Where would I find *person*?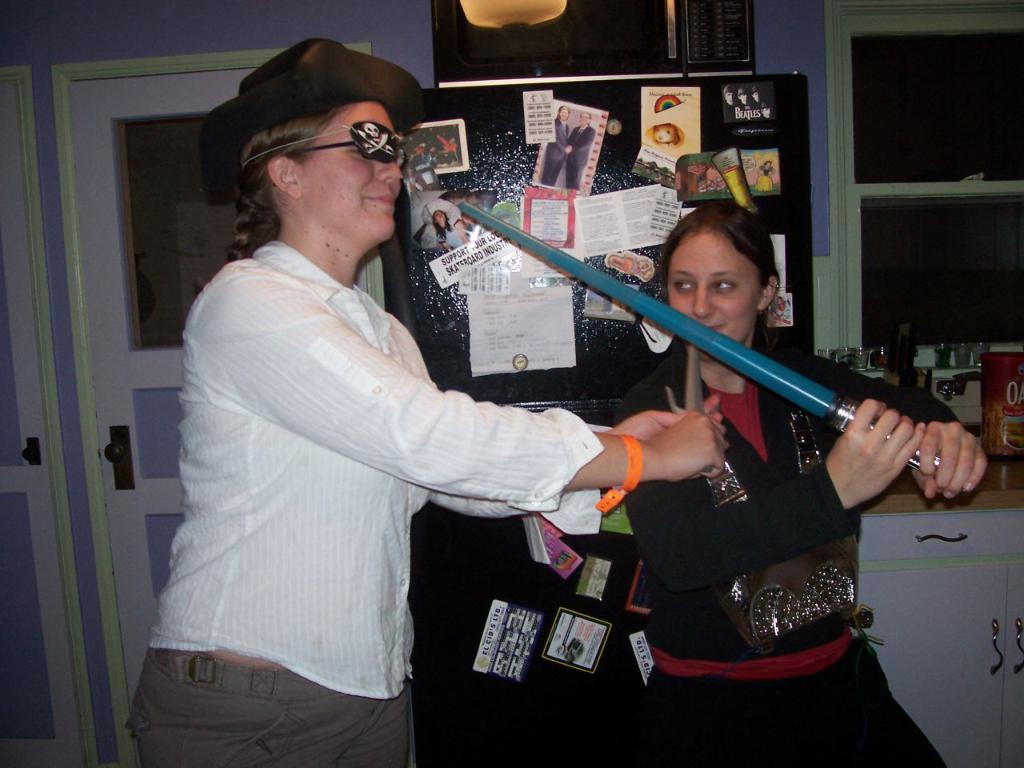
At <bbox>166, 105, 773, 729</bbox>.
